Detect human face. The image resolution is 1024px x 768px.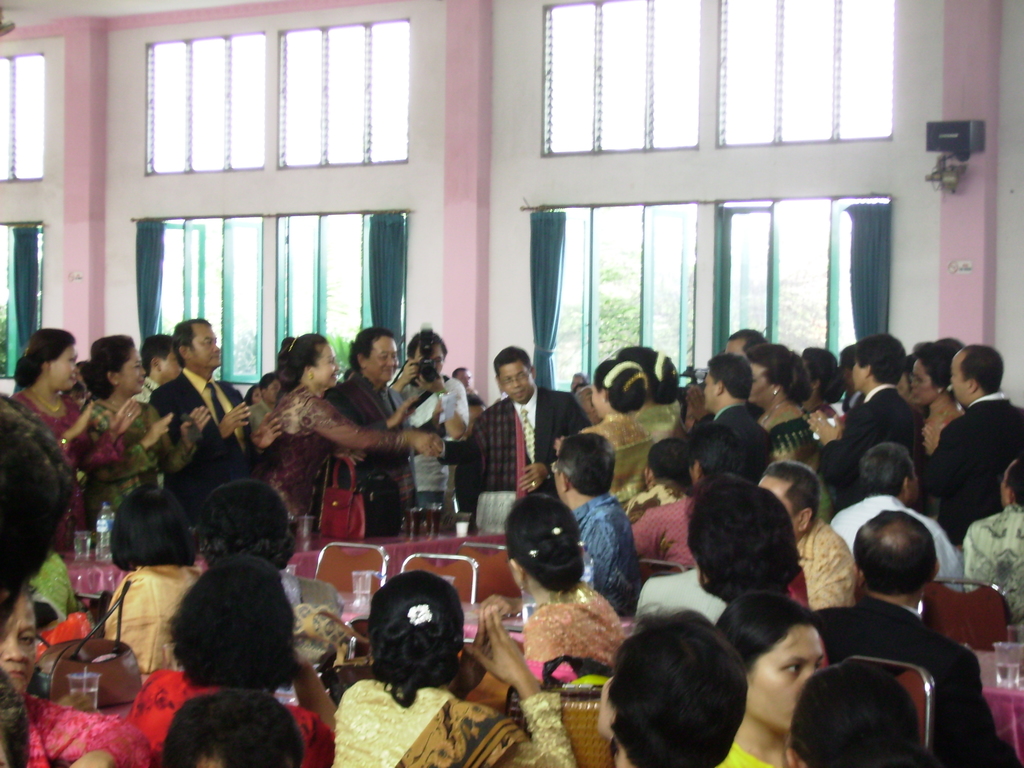
bbox=[109, 351, 143, 394].
